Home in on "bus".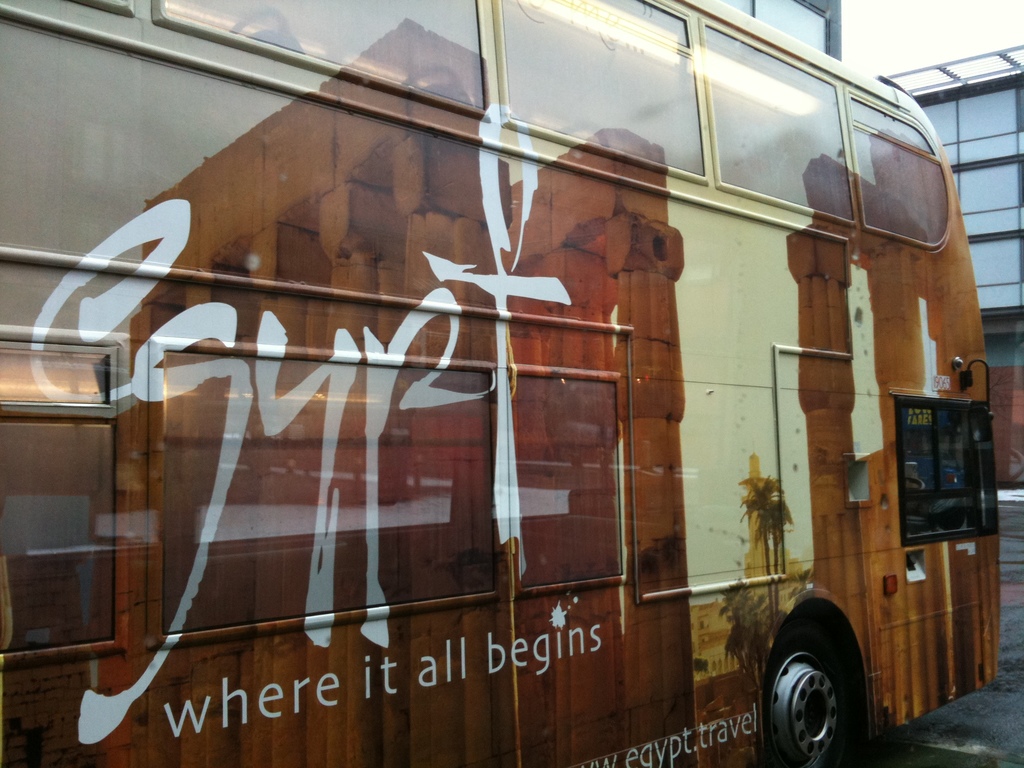
Homed in at crop(0, 0, 995, 767).
